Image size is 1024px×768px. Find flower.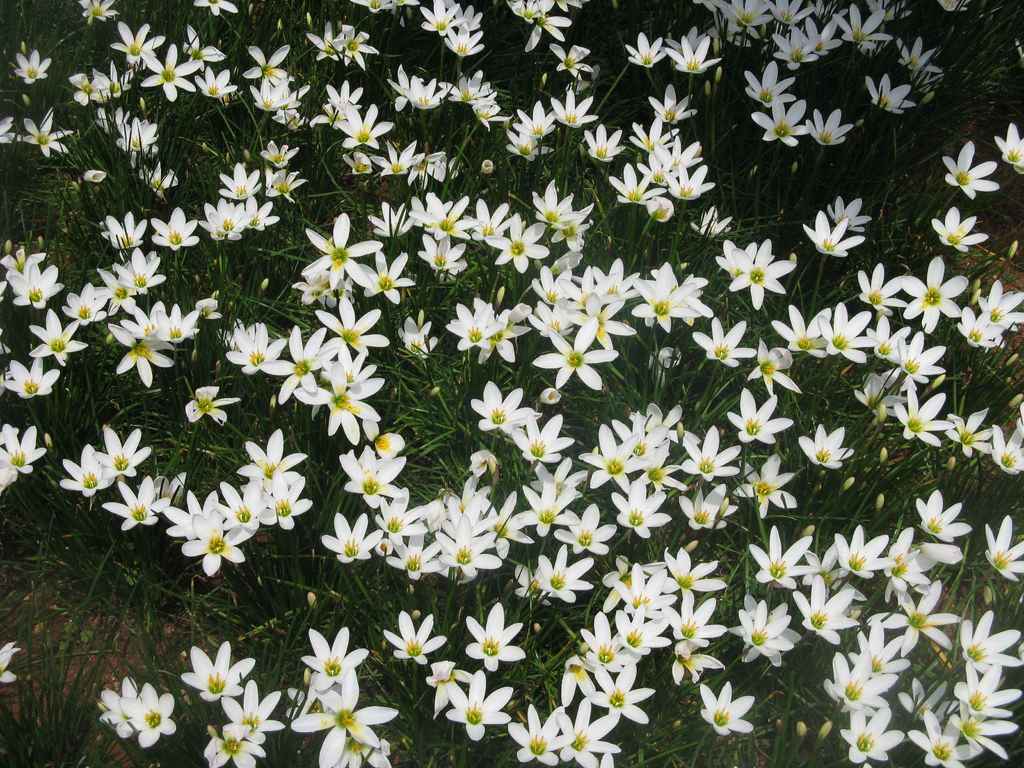
bbox=(950, 706, 1021, 760).
